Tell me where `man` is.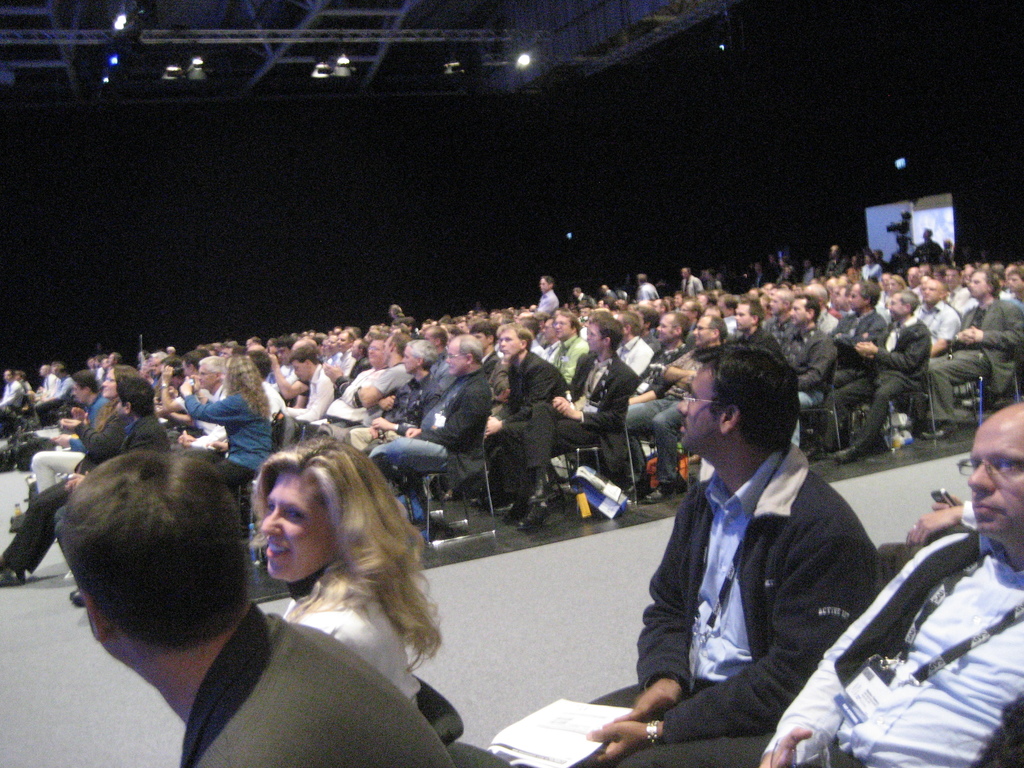
`man` is at [598,282,619,304].
